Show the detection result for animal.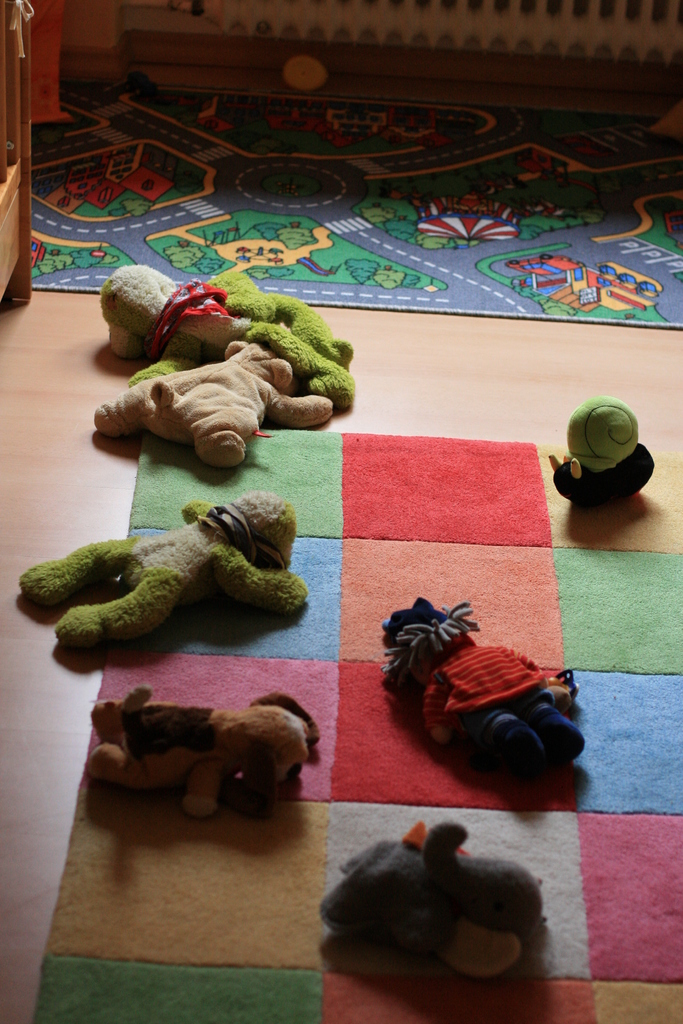
<bbox>318, 822, 548, 979</bbox>.
